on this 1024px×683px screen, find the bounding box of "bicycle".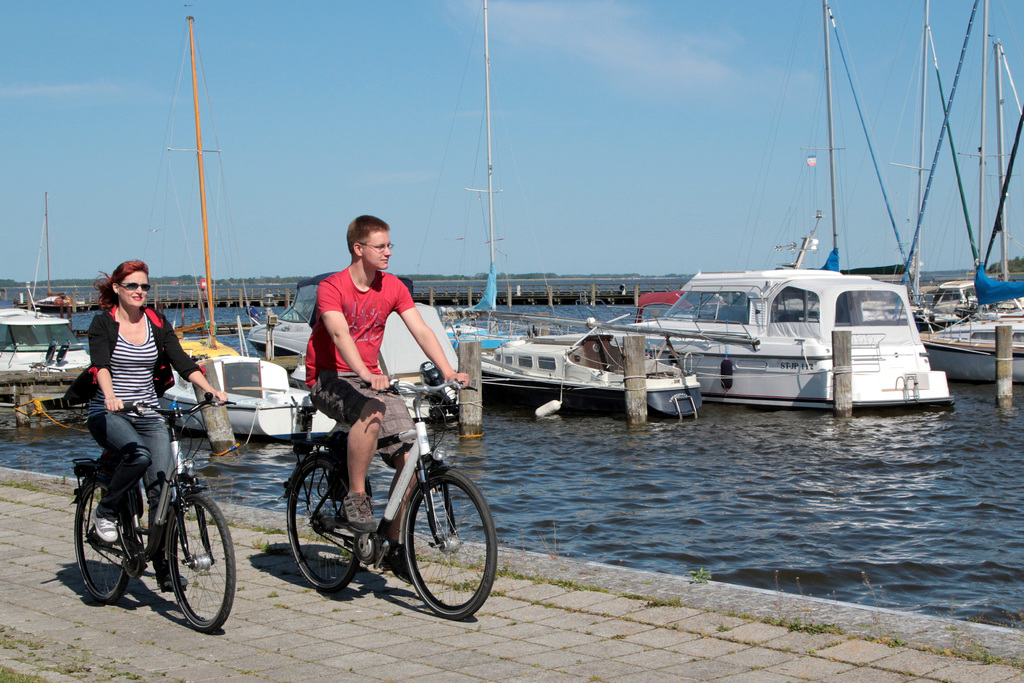
Bounding box: Rect(63, 404, 235, 632).
